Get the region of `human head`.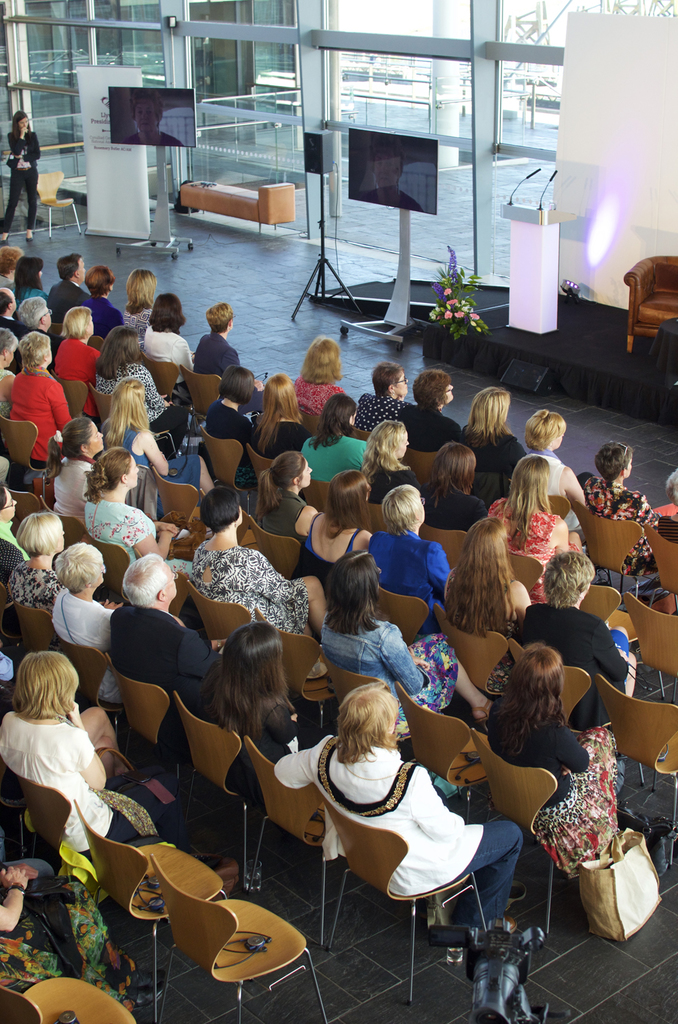
BBox(121, 271, 155, 307).
